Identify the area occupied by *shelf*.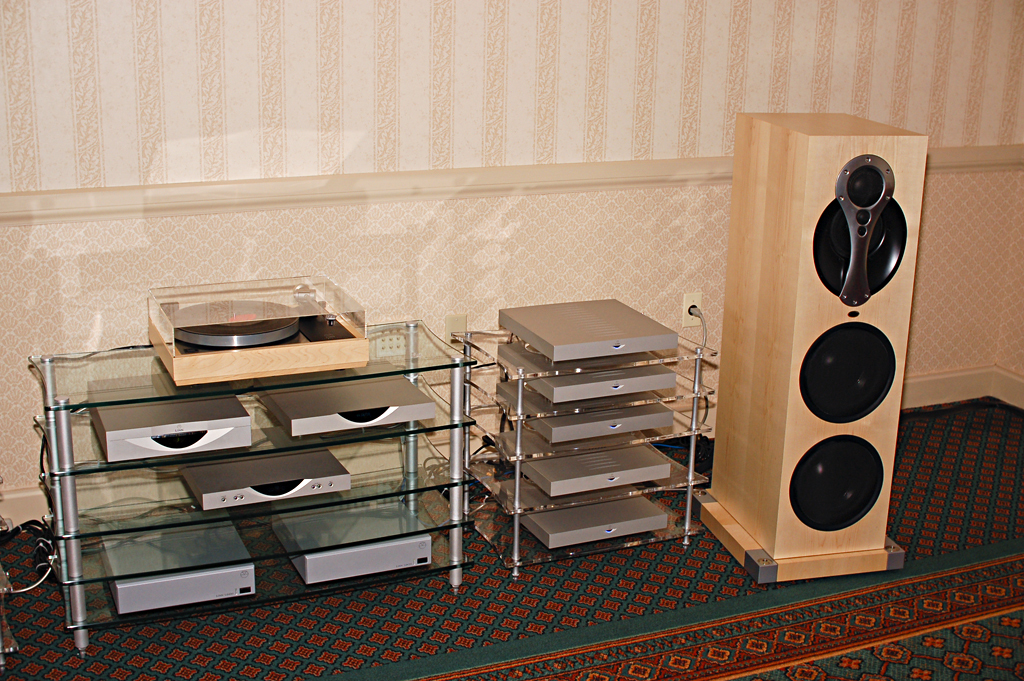
Area: 426,296,726,577.
